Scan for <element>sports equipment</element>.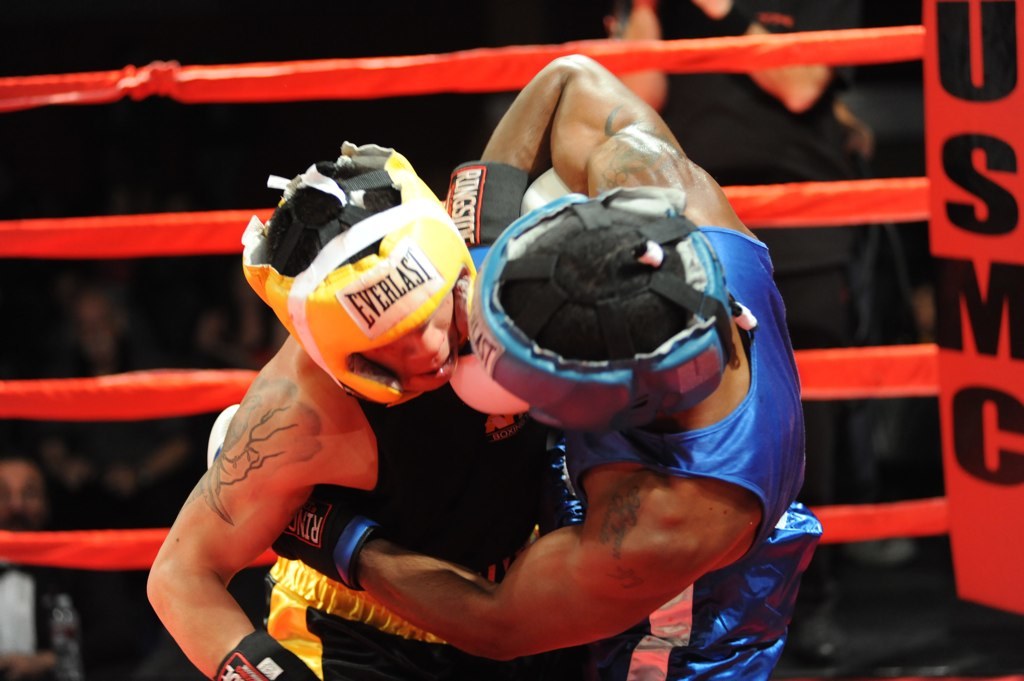
Scan result: bbox=[237, 140, 473, 410].
